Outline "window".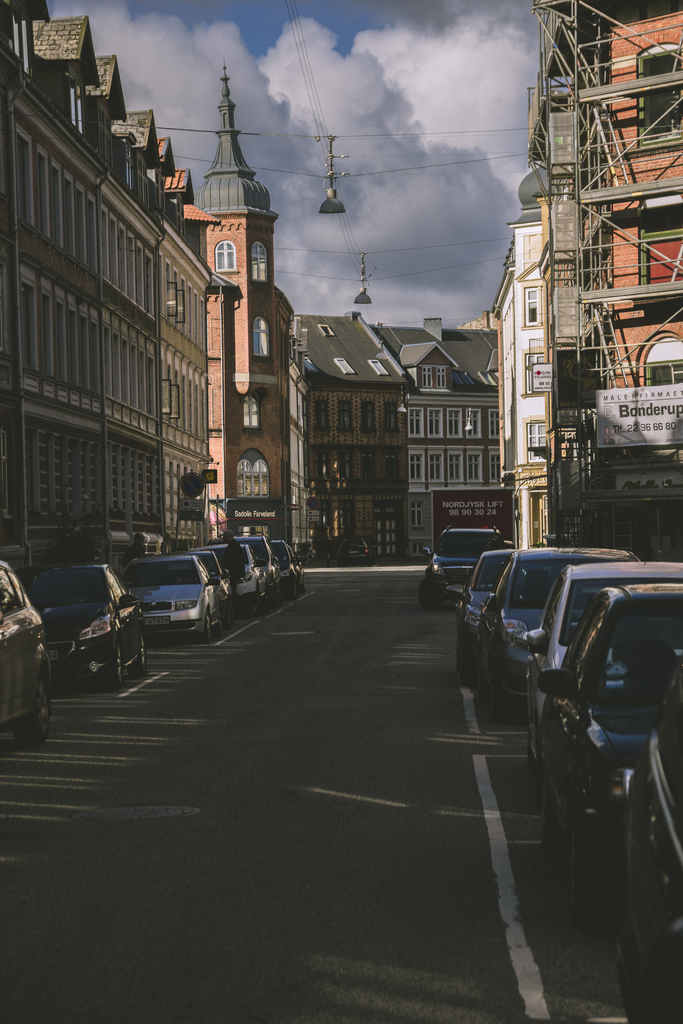
Outline: (left=525, top=354, right=542, bottom=392).
